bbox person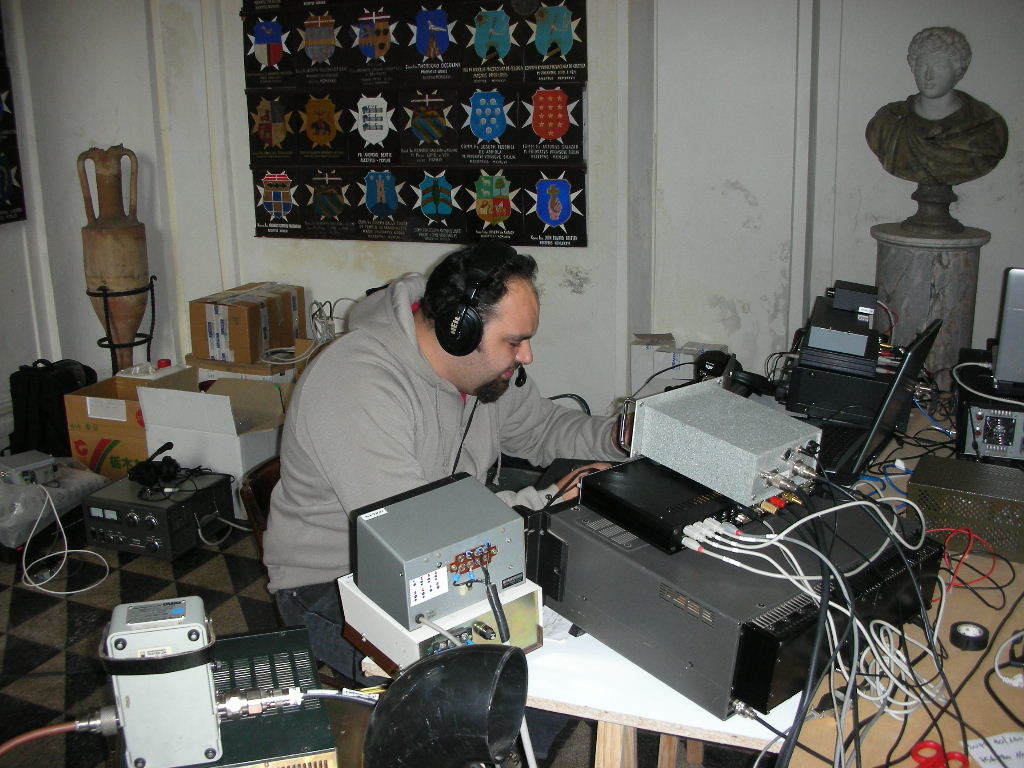
x1=273, y1=236, x2=625, y2=684
